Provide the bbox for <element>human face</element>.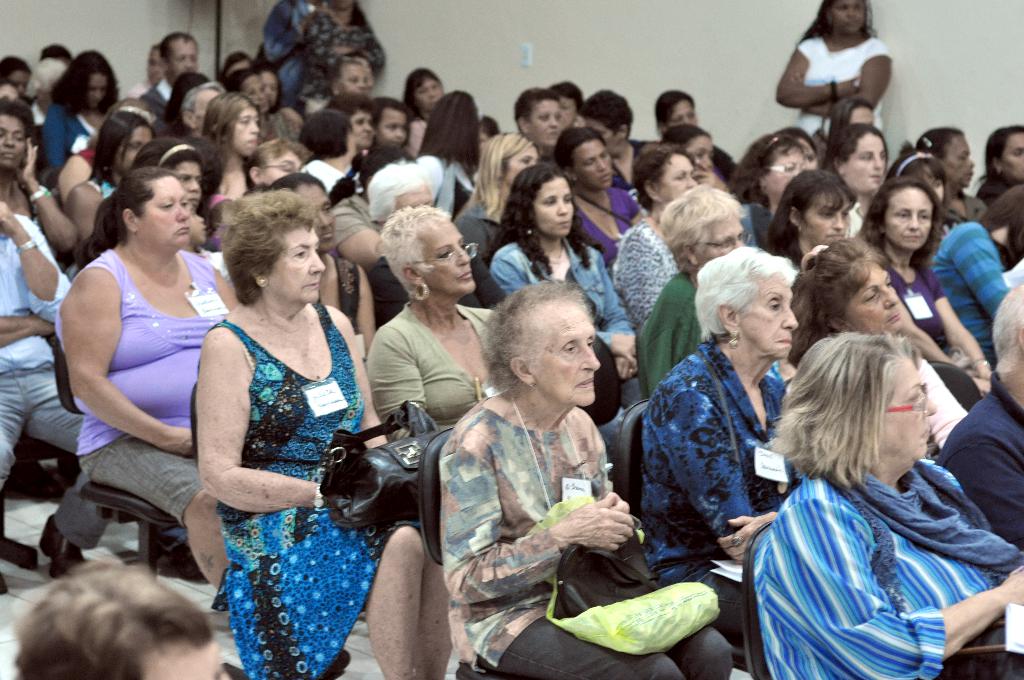
189/200/213/245.
